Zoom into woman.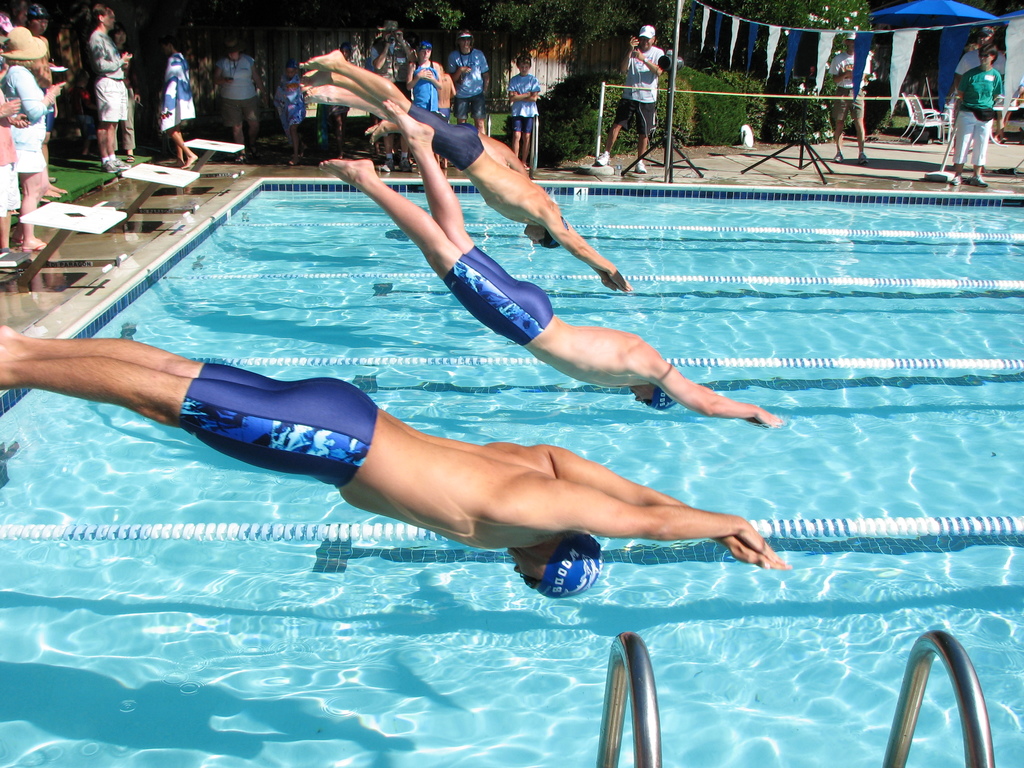
Zoom target: (53, 20, 125, 165).
